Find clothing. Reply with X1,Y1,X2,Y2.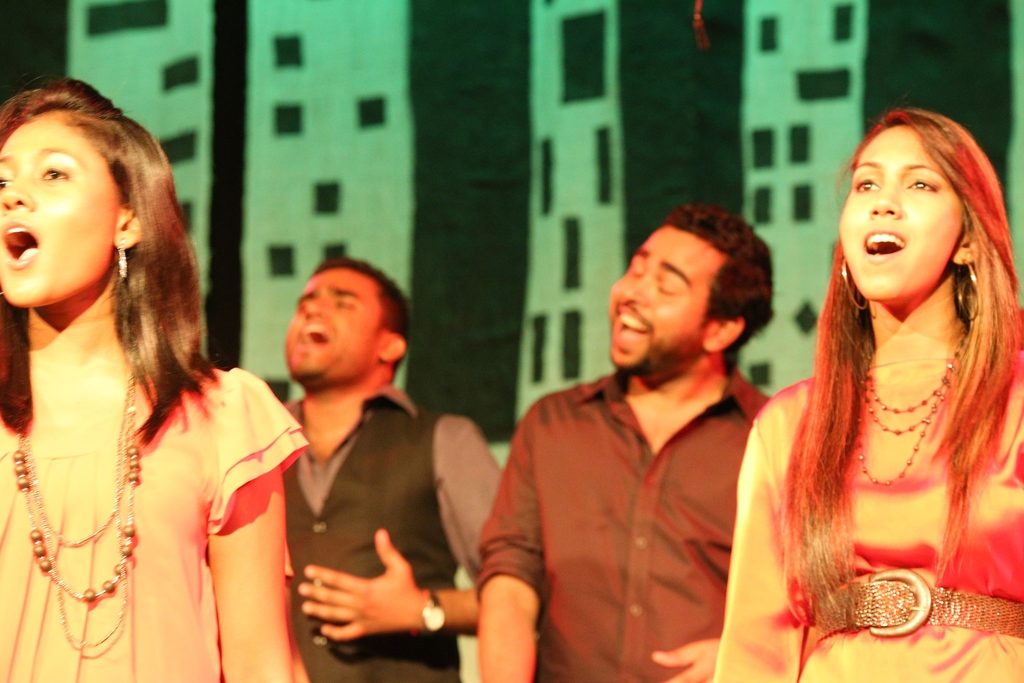
469,356,783,682.
